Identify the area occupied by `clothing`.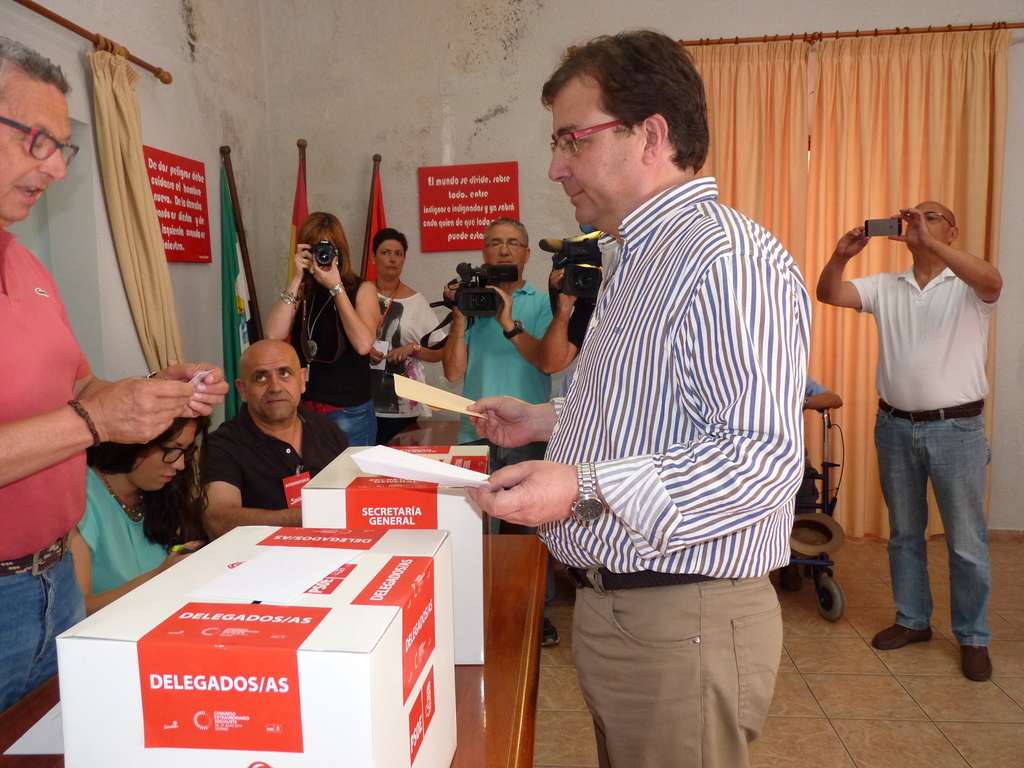
Area: [left=365, top=285, right=452, bottom=438].
